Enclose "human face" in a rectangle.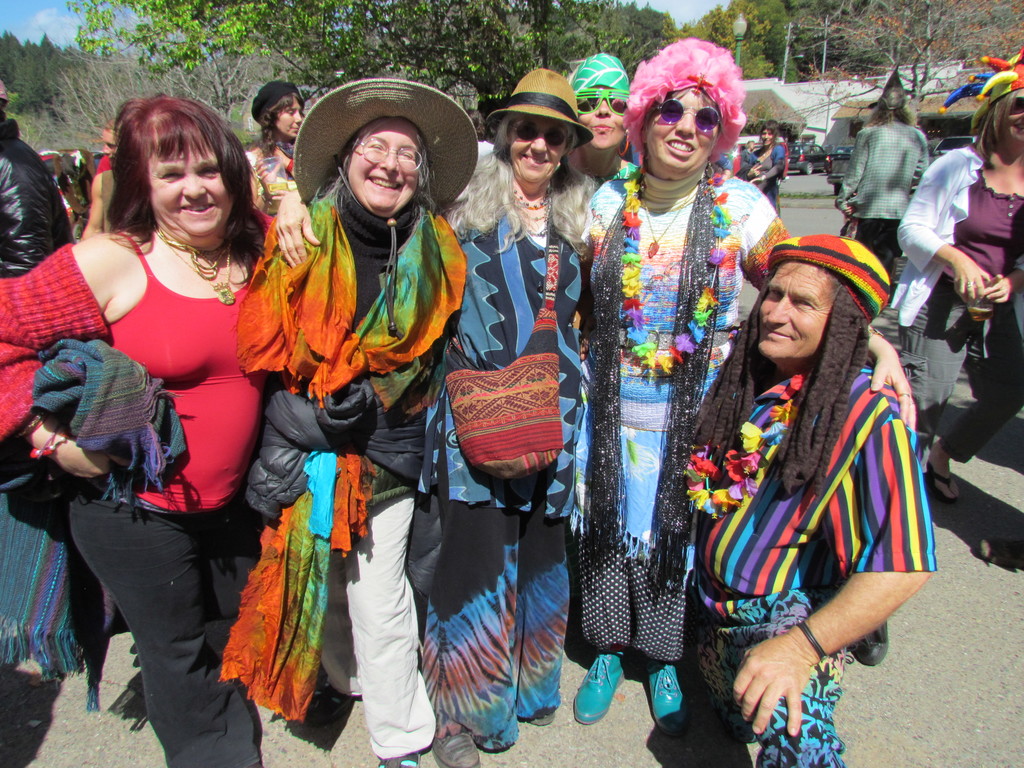
crop(148, 148, 230, 236).
